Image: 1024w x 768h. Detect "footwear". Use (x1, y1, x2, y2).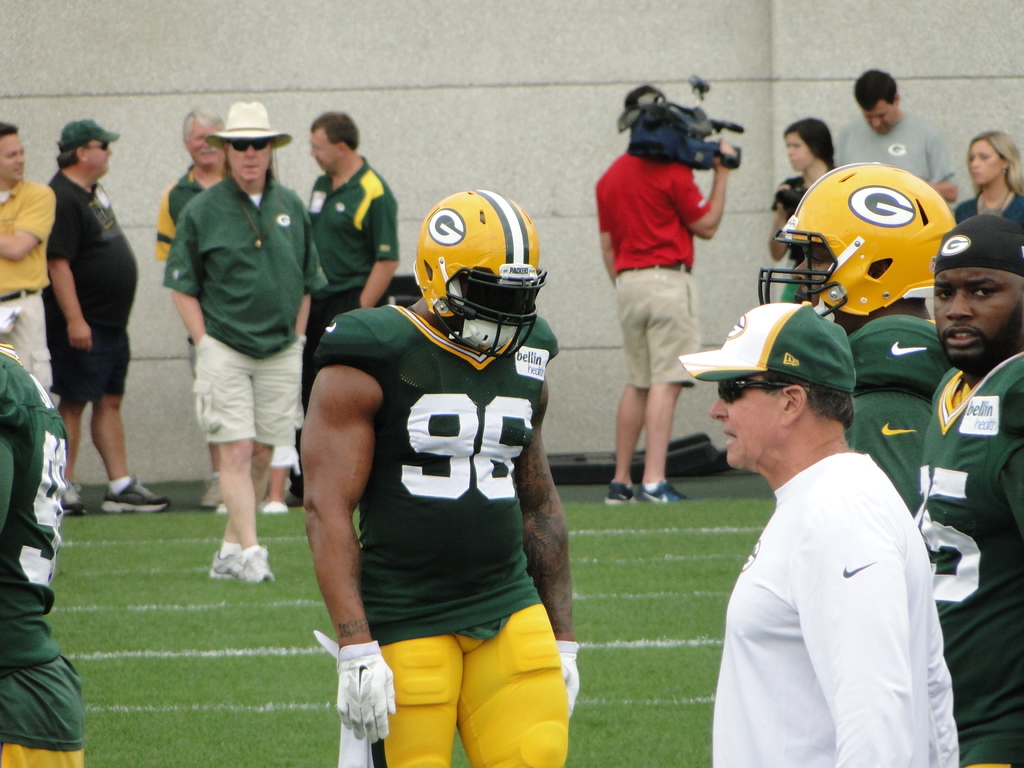
(604, 482, 639, 503).
